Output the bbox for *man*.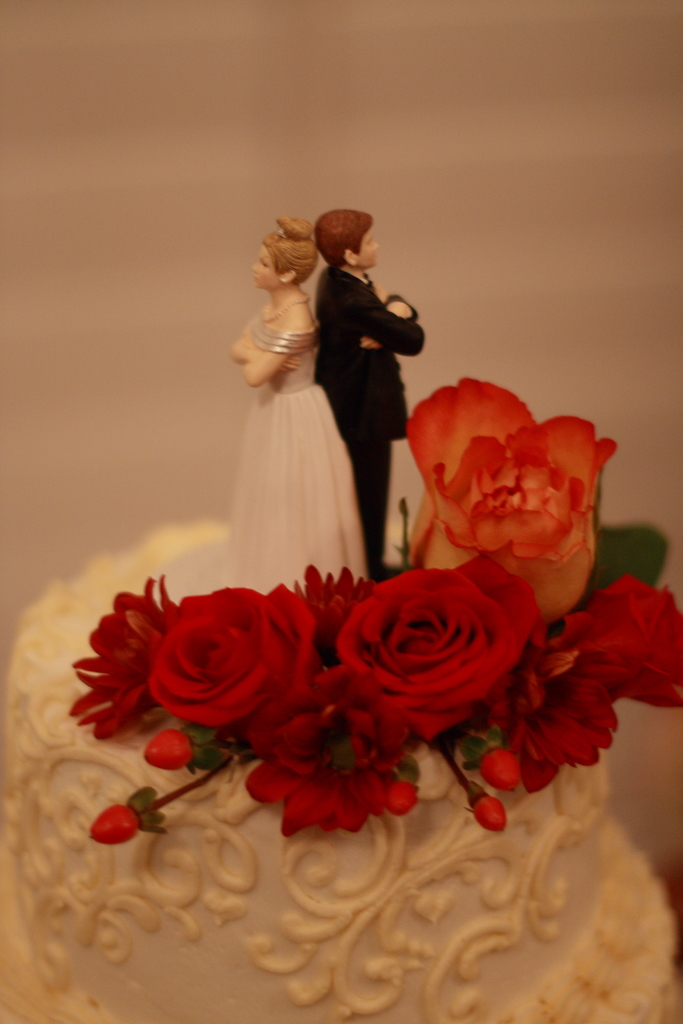
l=293, t=240, r=432, b=545.
